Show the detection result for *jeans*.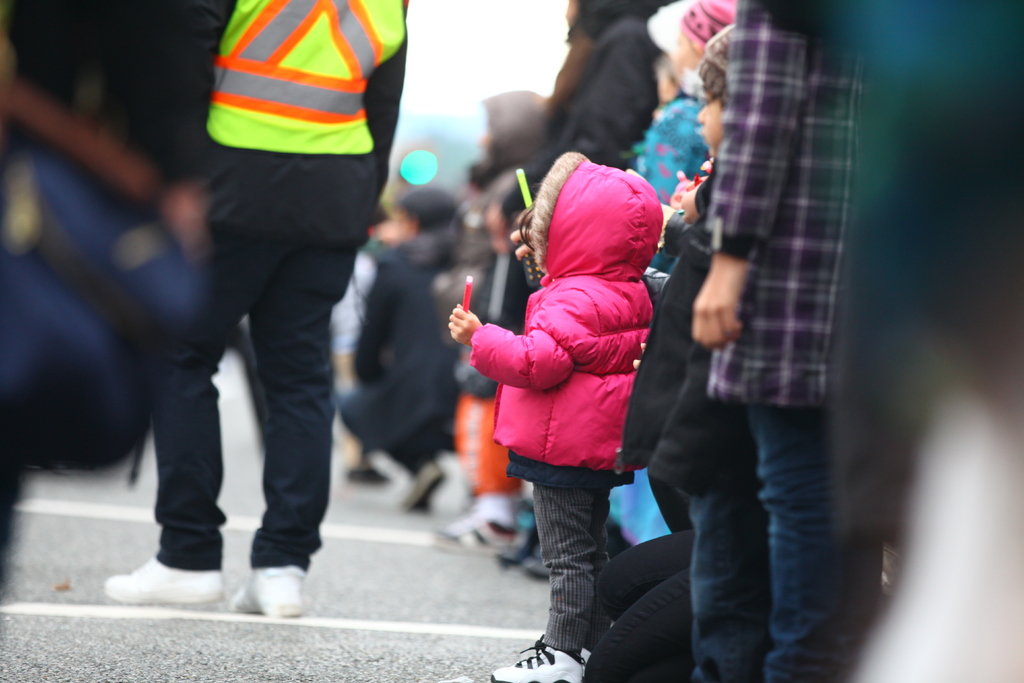
(left=674, top=366, right=859, bottom=682).
